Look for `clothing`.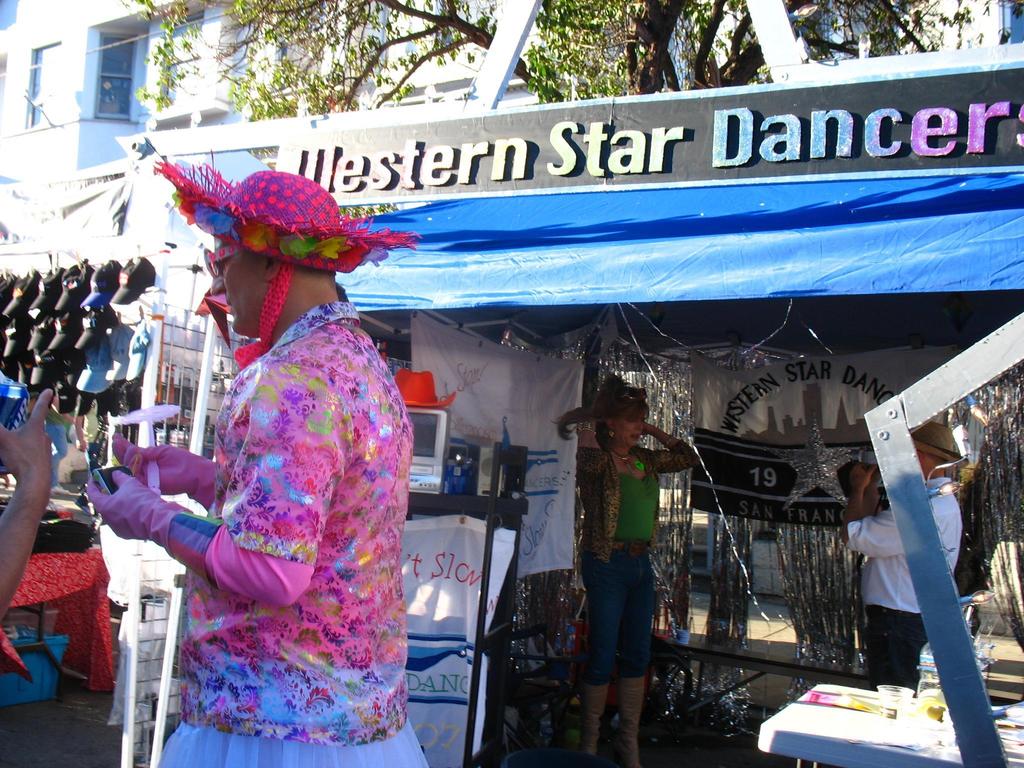
Found: <box>137,294,415,767</box>.
